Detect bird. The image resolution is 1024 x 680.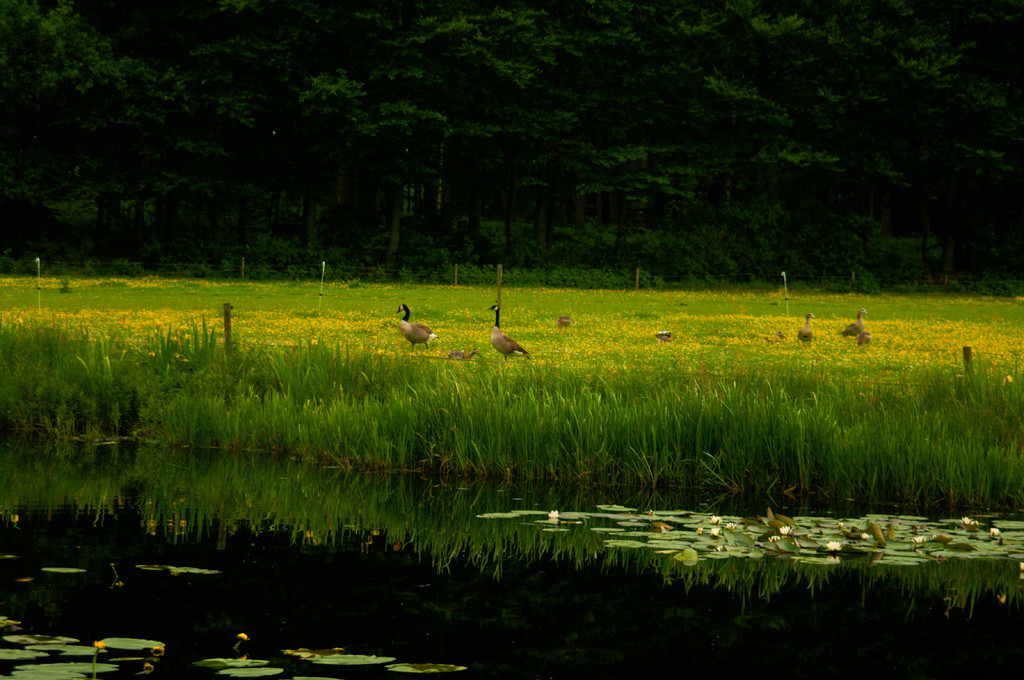
left=556, top=312, right=576, bottom=332.
